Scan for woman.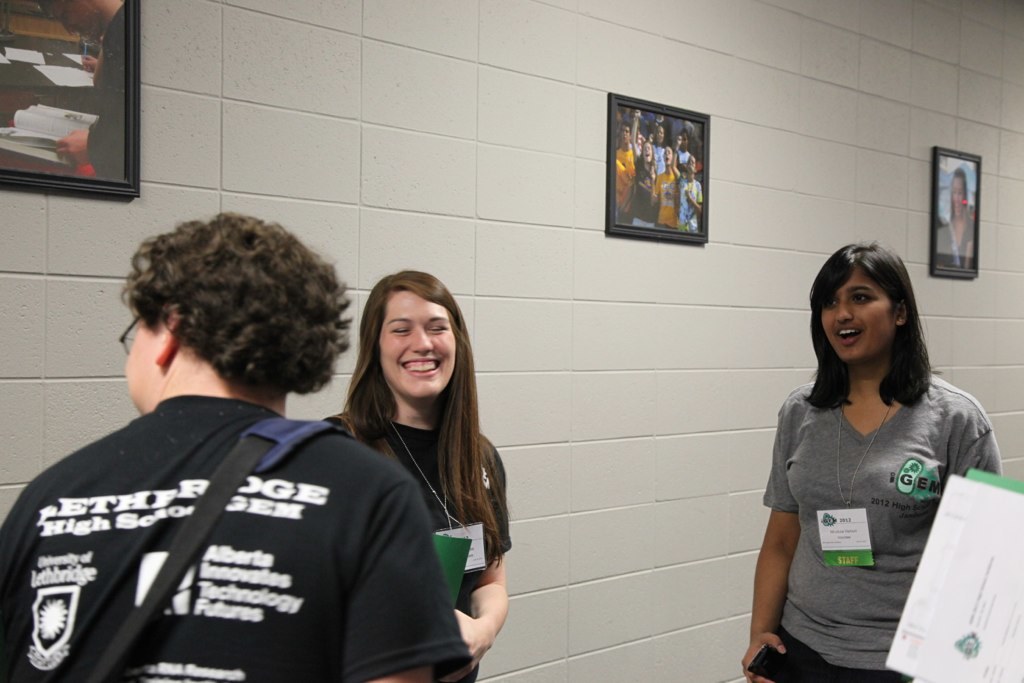
Scan result: [313, 273, 516, 682].
